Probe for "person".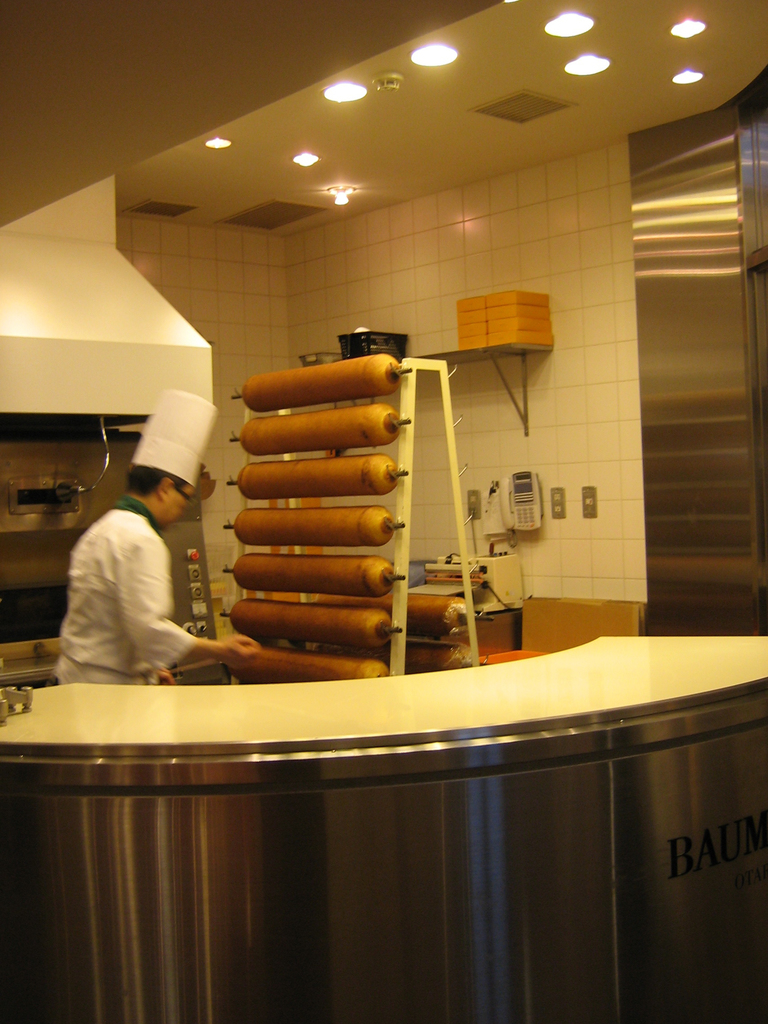
Probe result: box(55, 389, 253, 687).
